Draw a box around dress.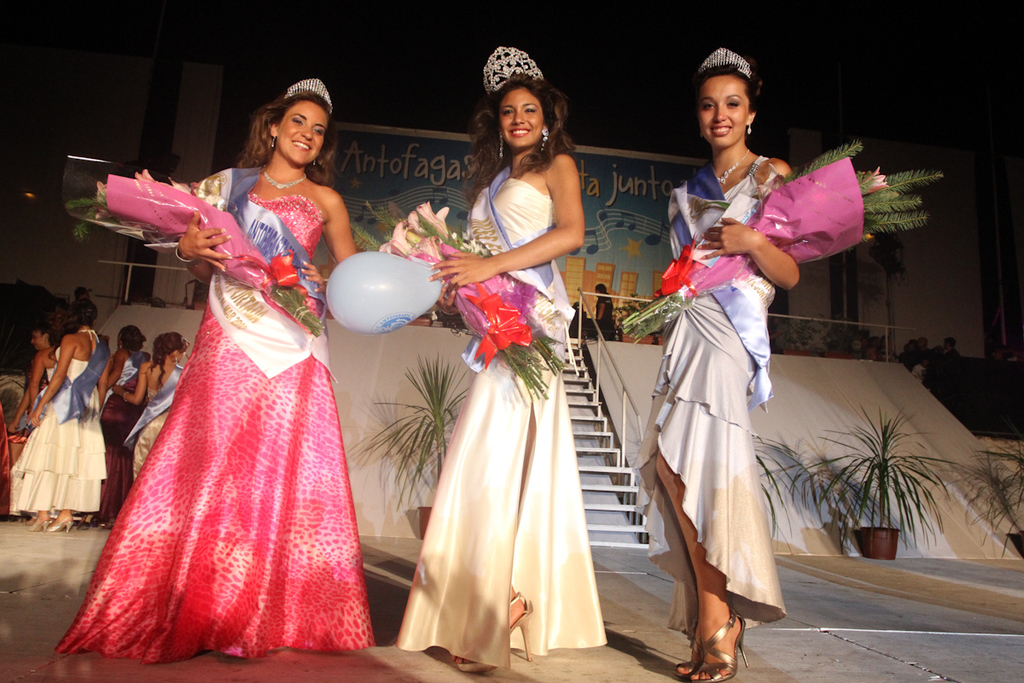
left=133, top=408, right=174, bottom=484.
